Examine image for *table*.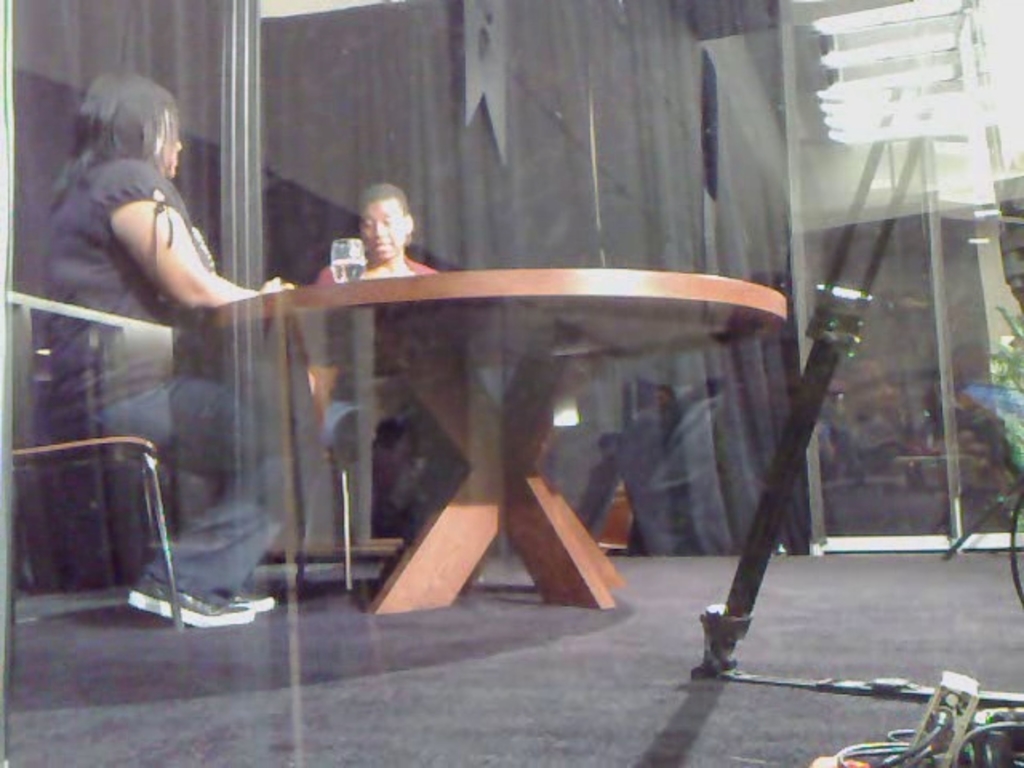
Examination result: [left=176, top=238, right=818, bottom=608].
